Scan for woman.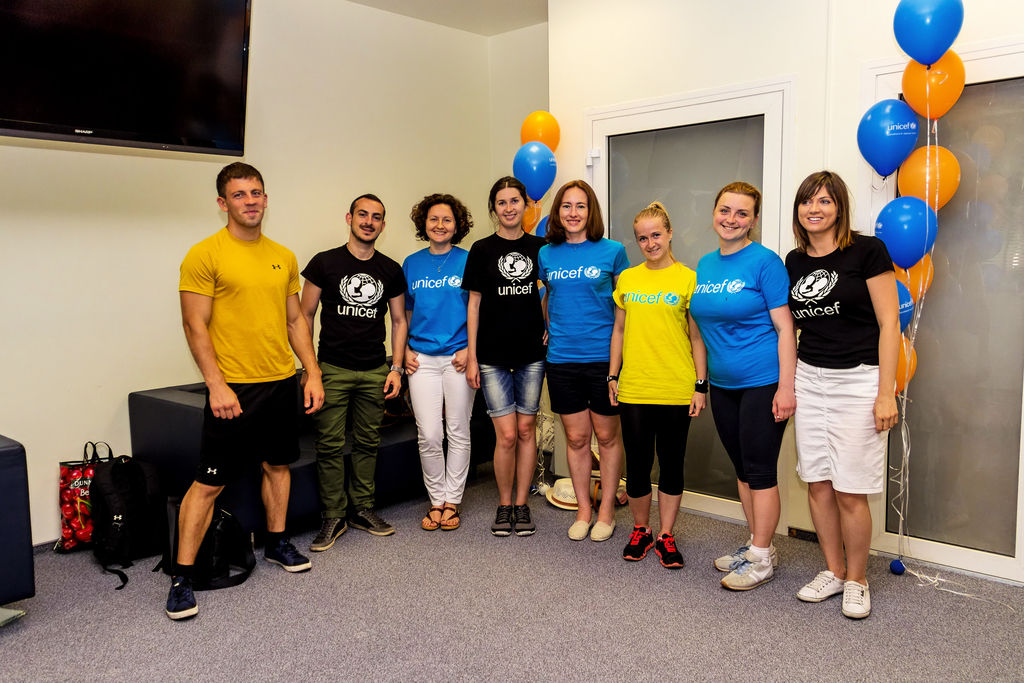
Scan result: [left=689, top=181, right=796, bottom=589].
